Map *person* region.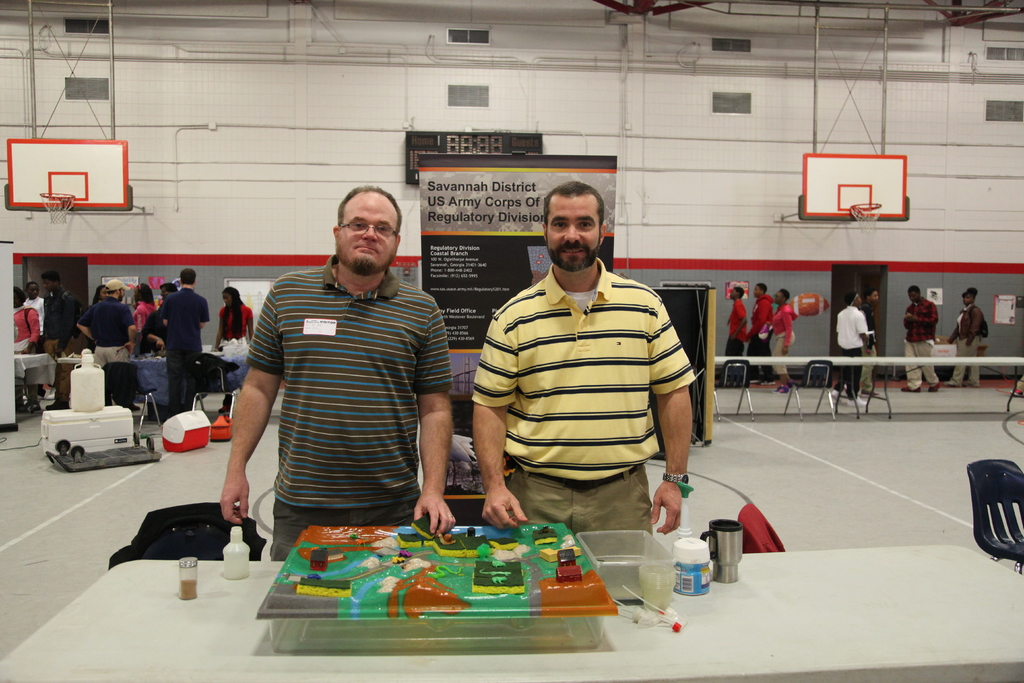
Mapped to [left=963, top=285, right=989, bottom=391].
